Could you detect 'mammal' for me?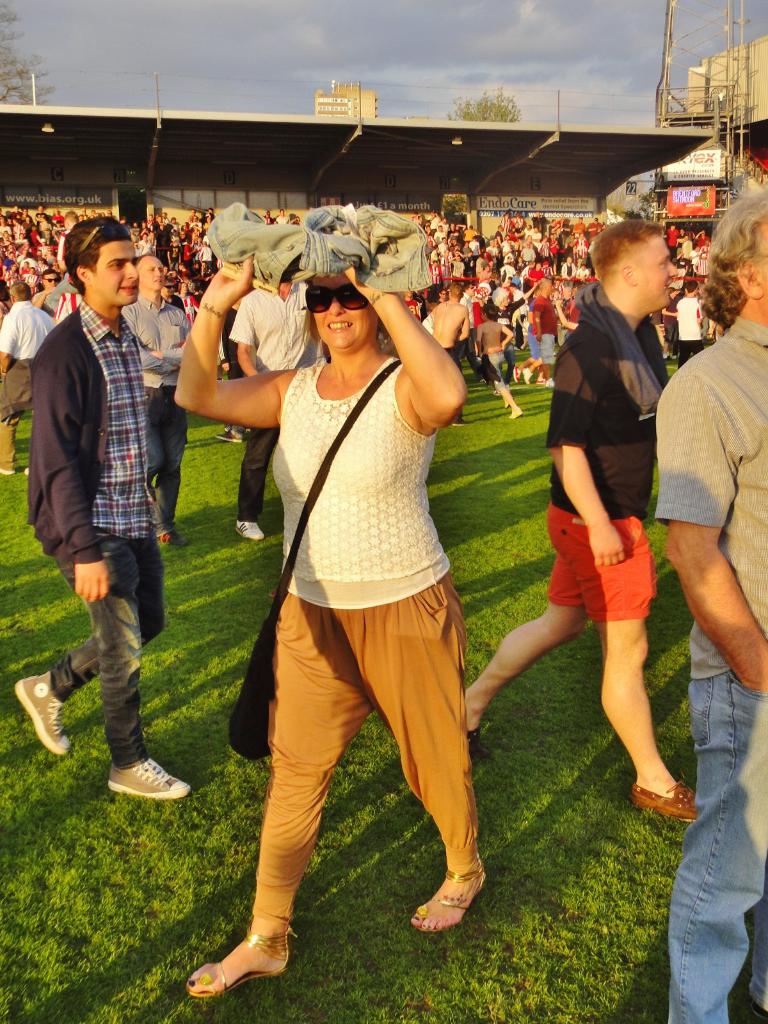
Detection result: (x1=472, y1=302, x2=524, y2=419).
